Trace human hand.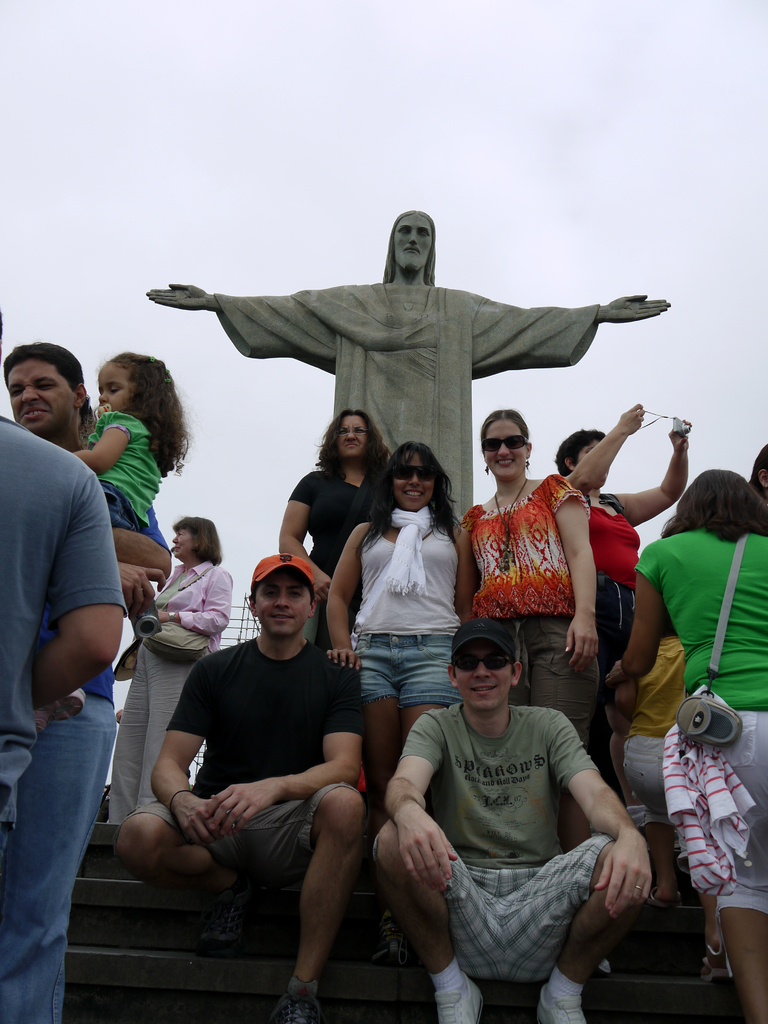
Traced to <bbox>172, 792, 214, 846</bbox>.
